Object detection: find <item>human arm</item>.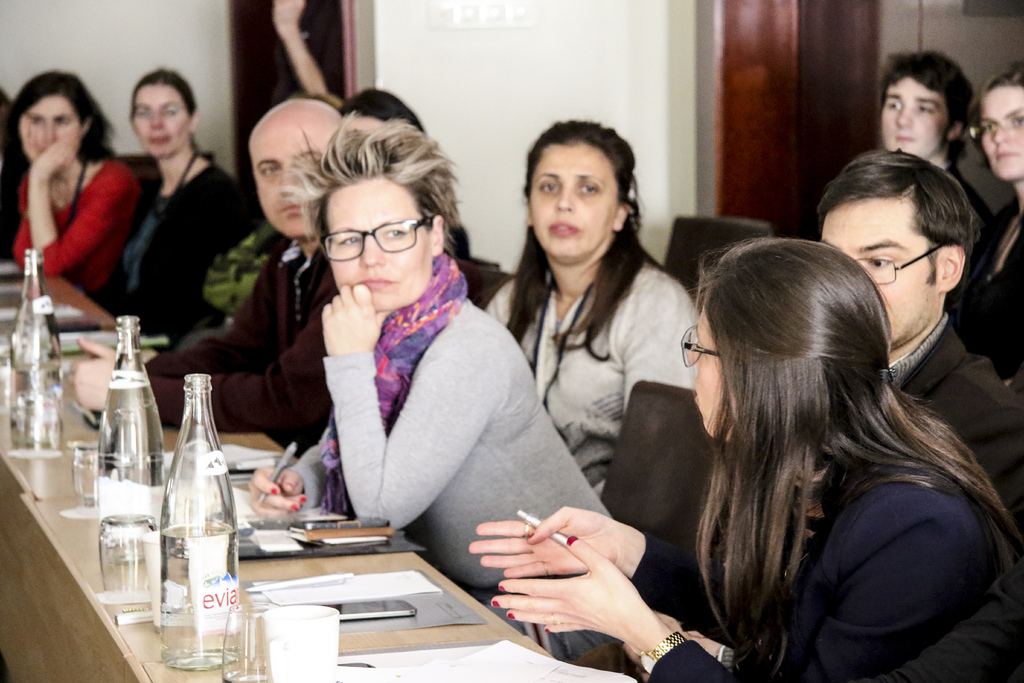
box=[492, 538, 684, 673].
